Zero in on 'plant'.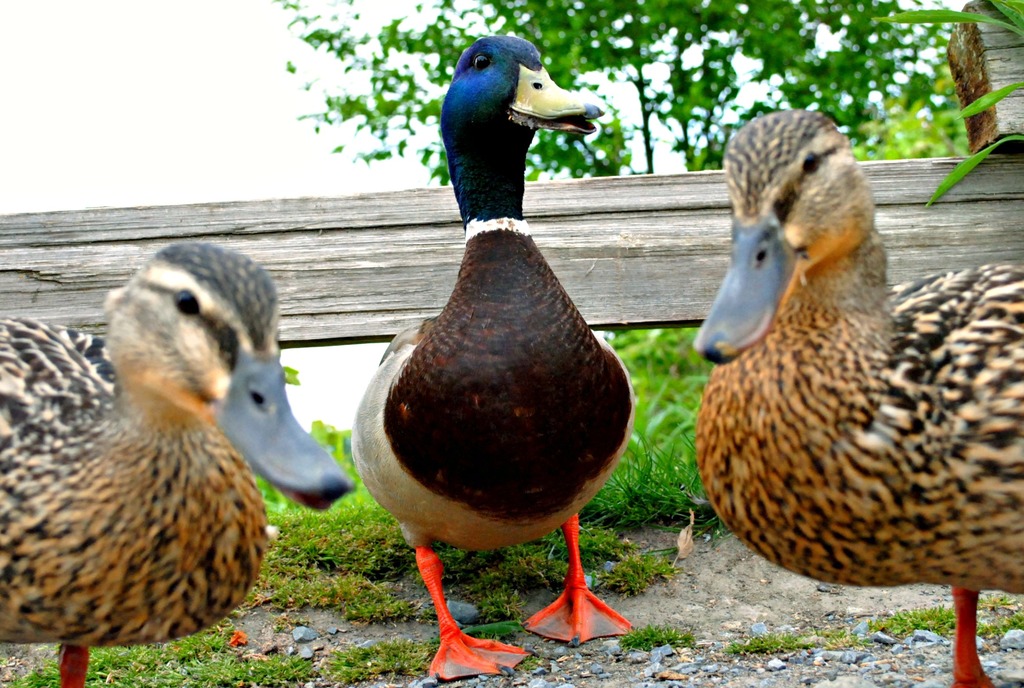
Zeroed in: l=609, t=545, r=733, b=591.
